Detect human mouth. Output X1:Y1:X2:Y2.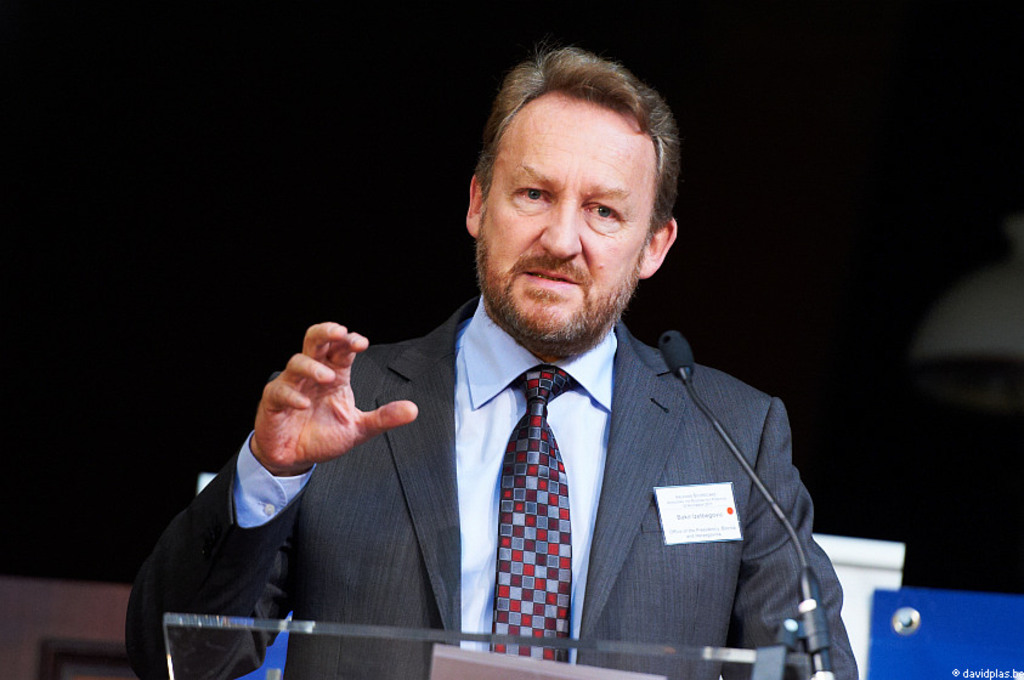
524:266:584:288.
